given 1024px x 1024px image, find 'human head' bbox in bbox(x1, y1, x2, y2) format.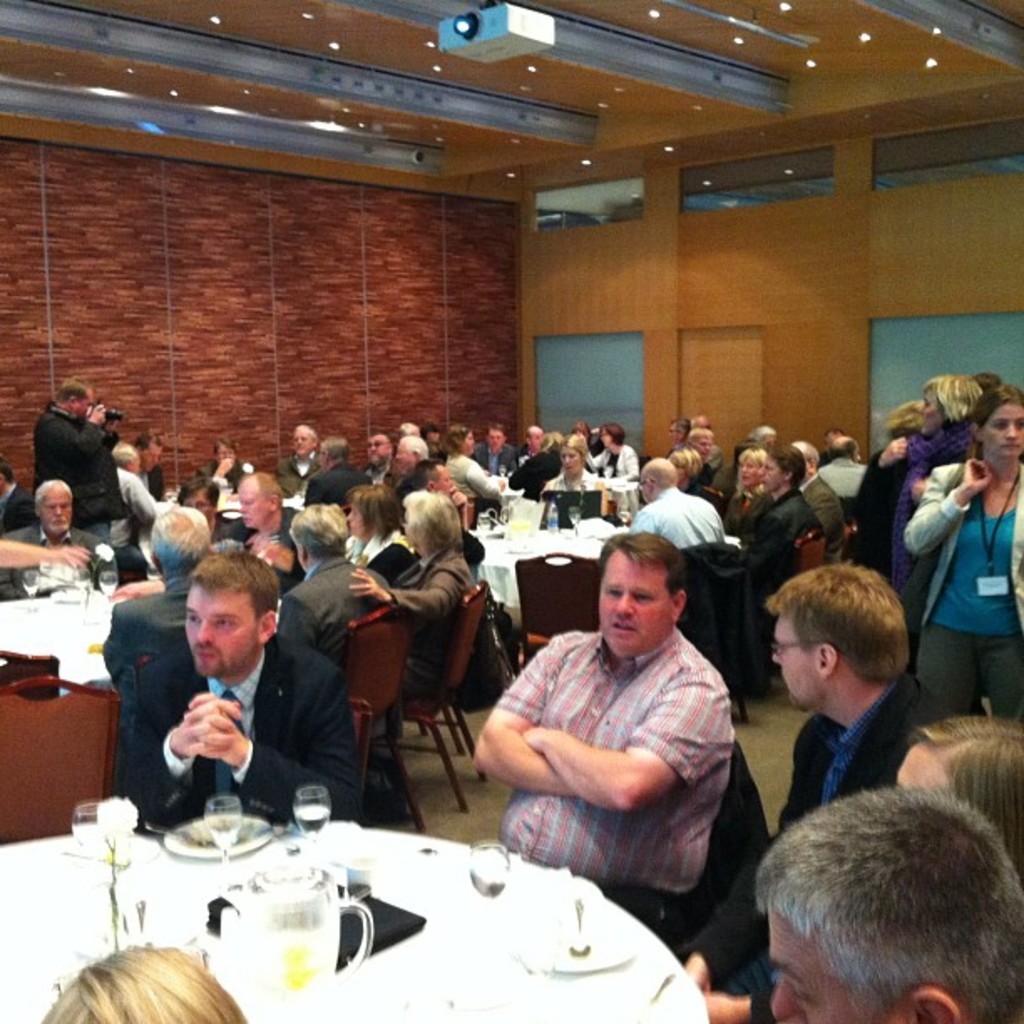
bbox(892, 714, 1022, 873).
